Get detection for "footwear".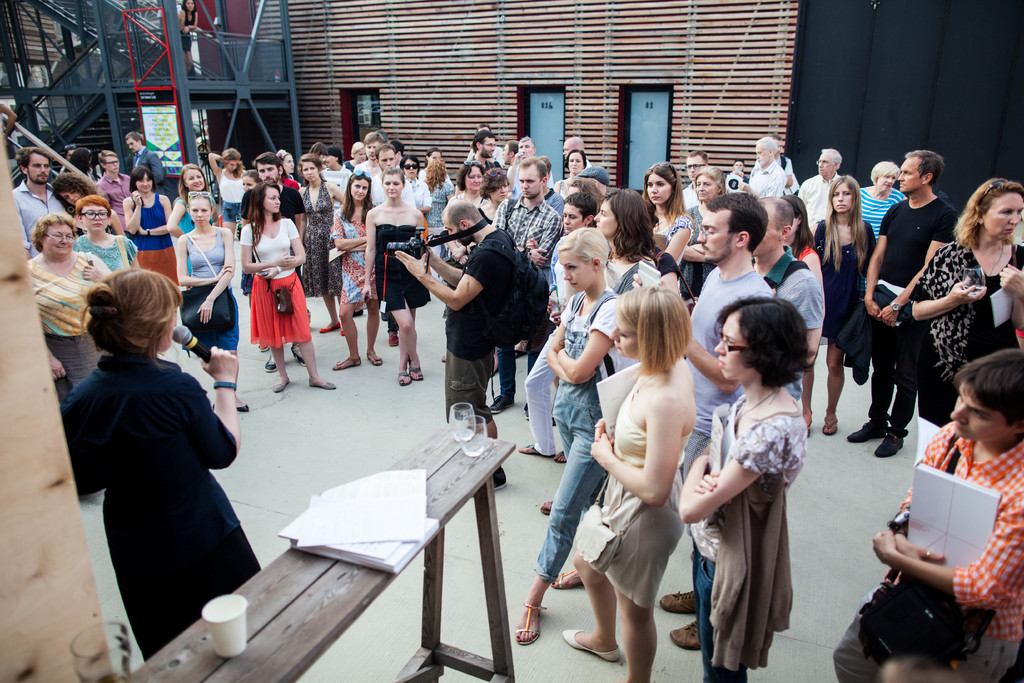
Detection: box(410, 366, 422, 381).
